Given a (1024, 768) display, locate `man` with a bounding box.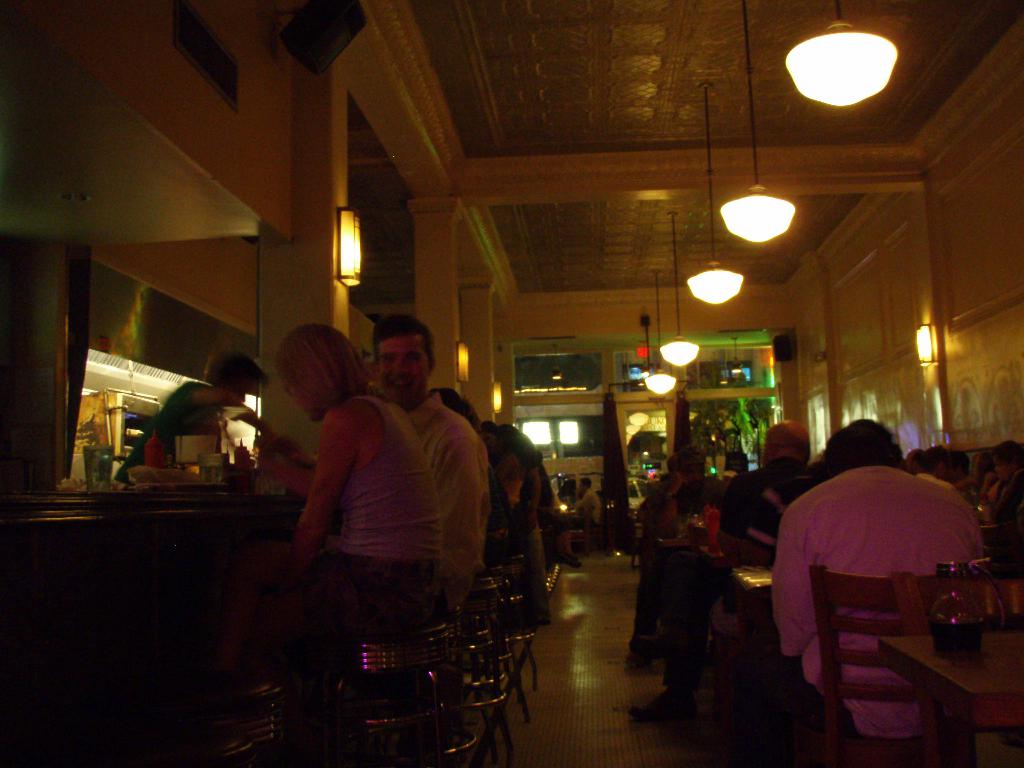
Located: pyautogui.locateOnScreen(569, 470, 607, 534).
